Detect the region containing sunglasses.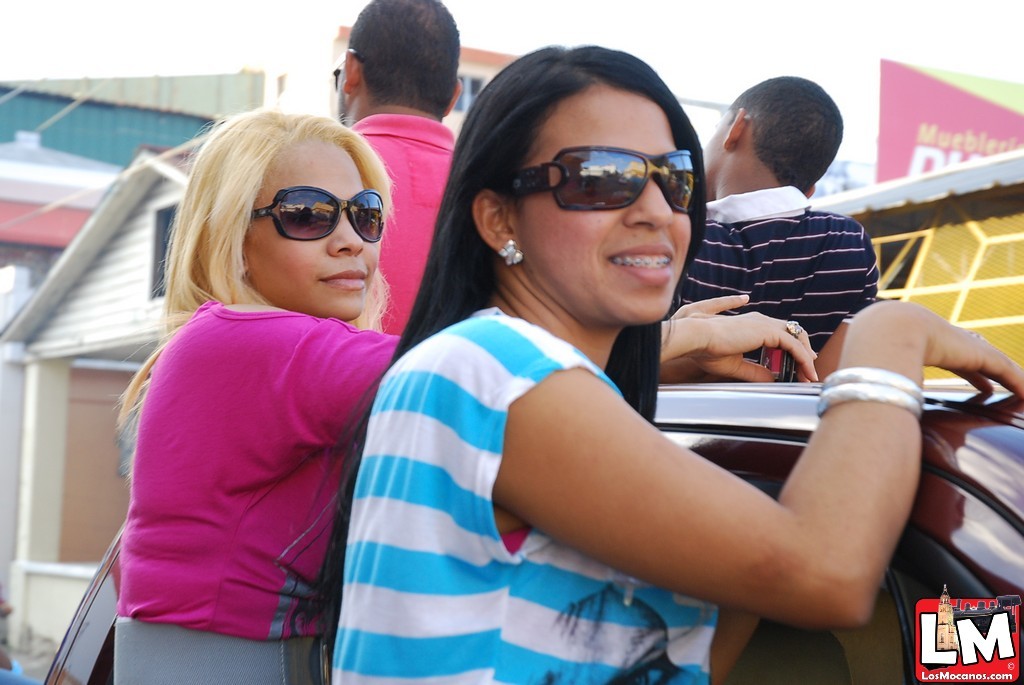
x1=494 y1=142 x2=704 y2=219.
